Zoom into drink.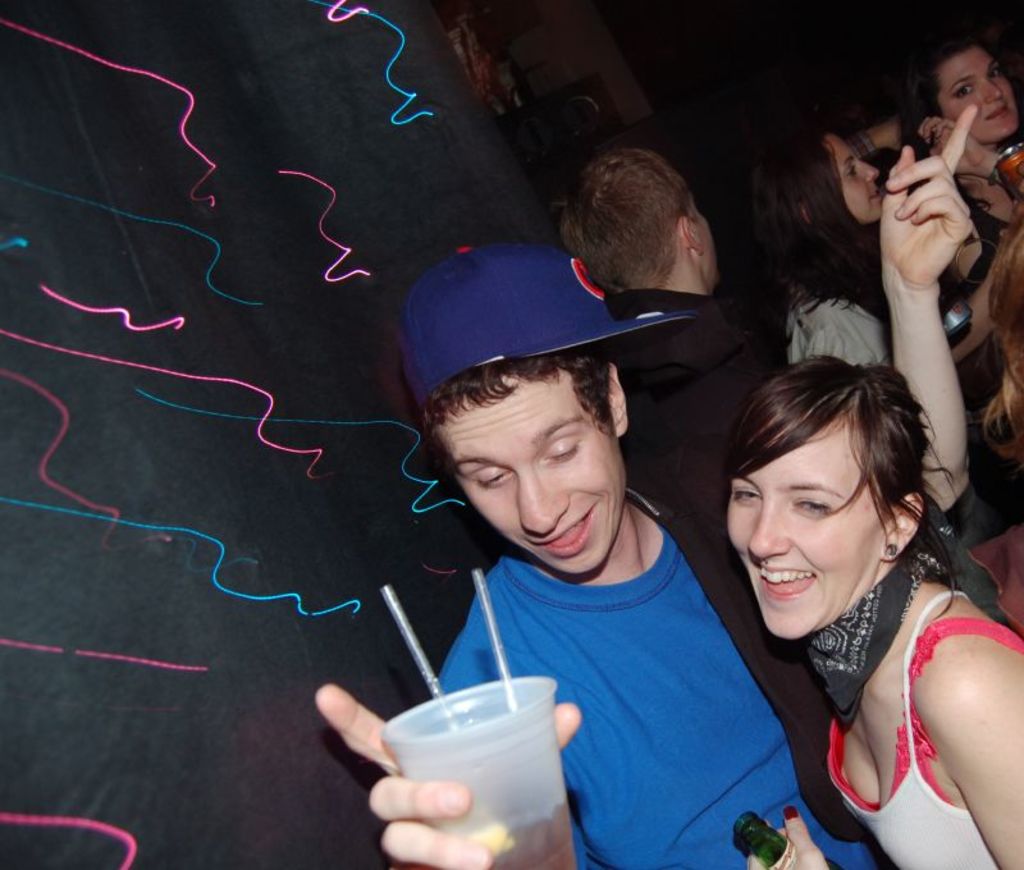
Zoom target: <box>371,687,593,852</box>.
